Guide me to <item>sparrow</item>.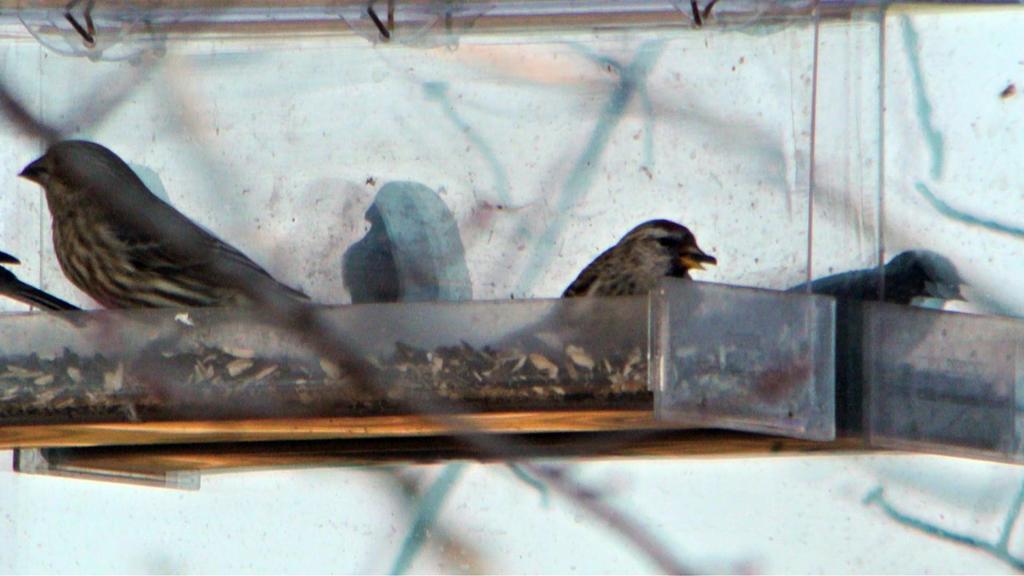
Guidance: left=781, top=250, right=970, bottom=360.
